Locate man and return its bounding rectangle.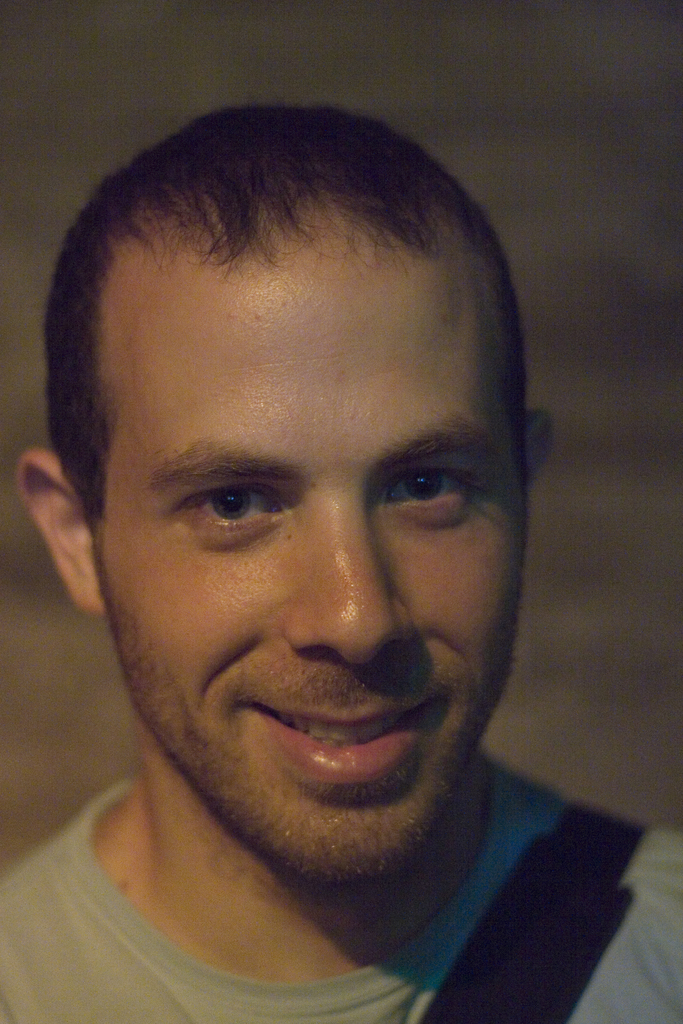
0, 110, 672, 1016.
